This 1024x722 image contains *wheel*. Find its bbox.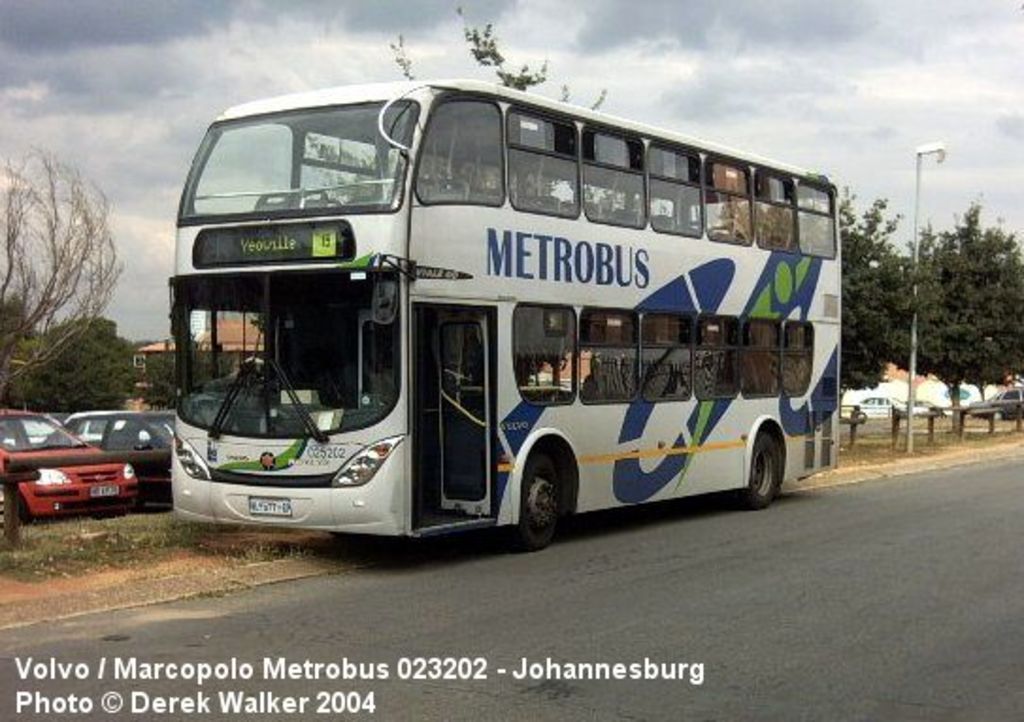
detection(0, 486, 30, 528).
